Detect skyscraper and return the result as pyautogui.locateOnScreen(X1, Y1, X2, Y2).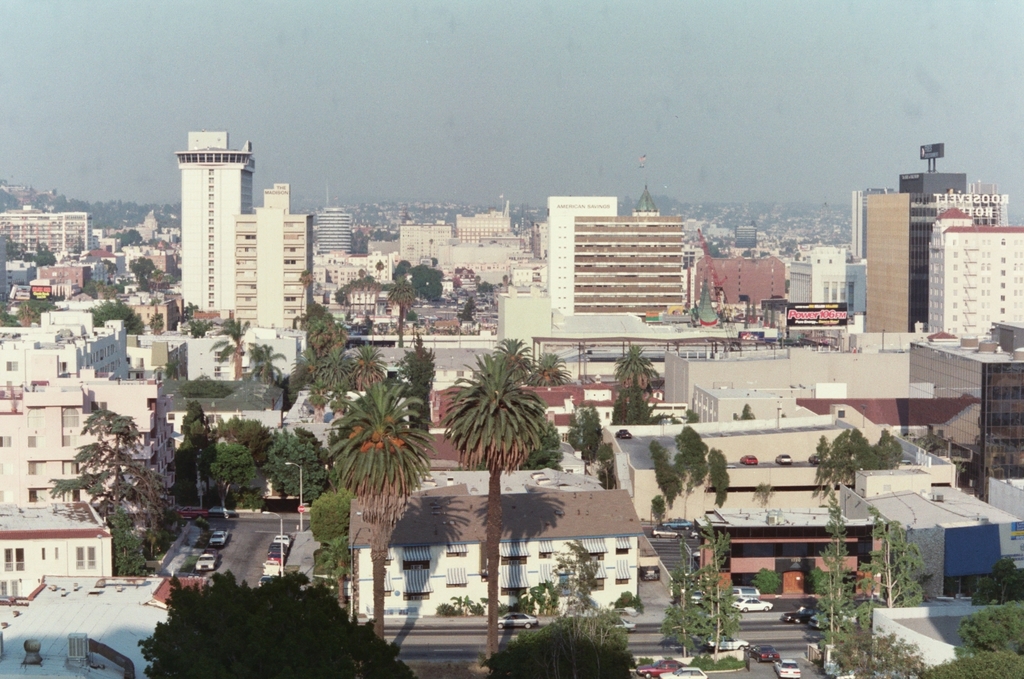
pyautogui.locateOnScreen(923, 203, 1023, 350).
